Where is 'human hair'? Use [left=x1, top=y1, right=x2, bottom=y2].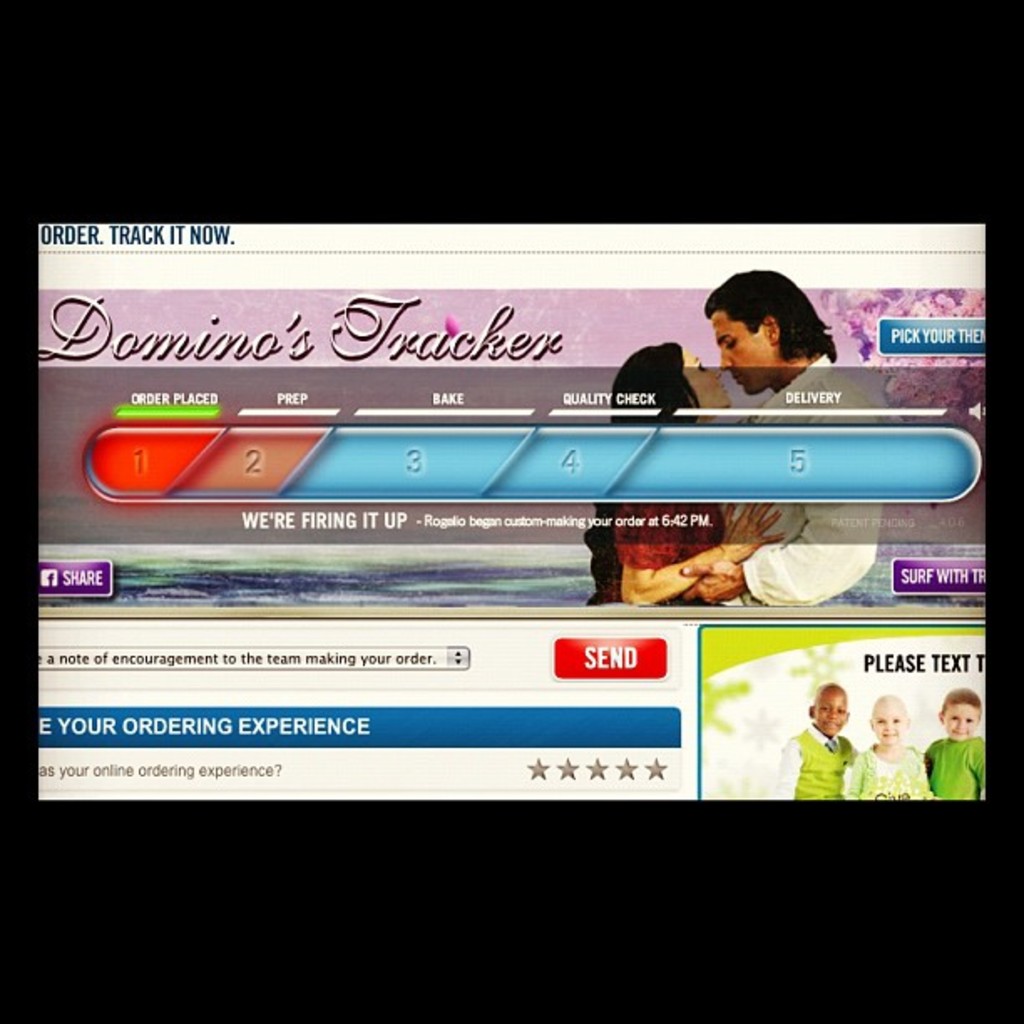
[left=940, top=684, right=984, bottom=723].
